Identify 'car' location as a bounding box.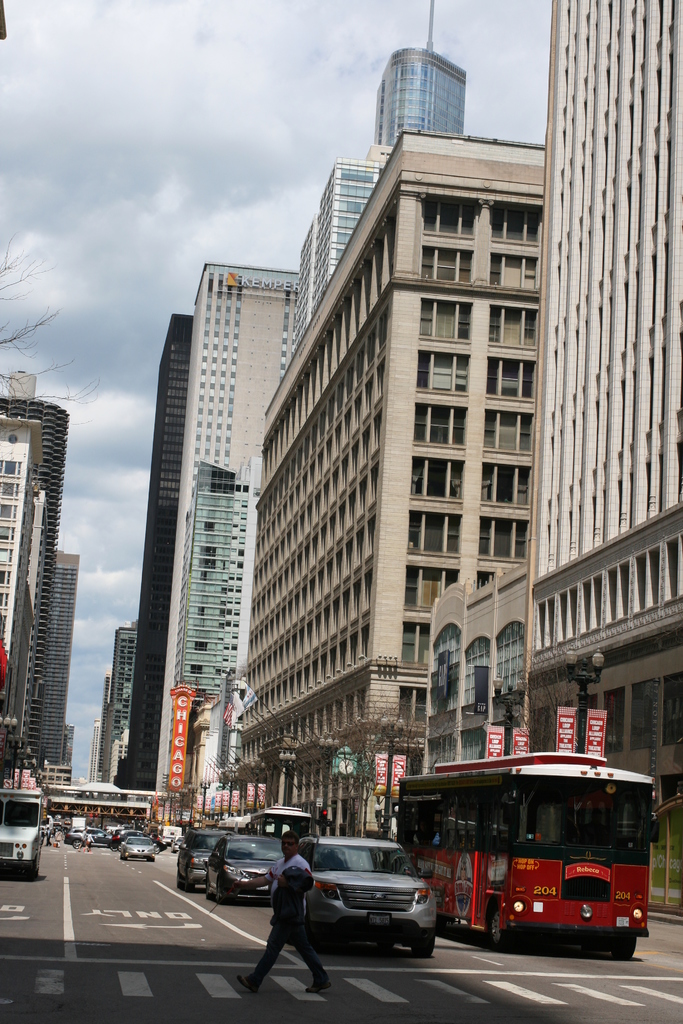
l=279, t=824, r=452, b=960.
